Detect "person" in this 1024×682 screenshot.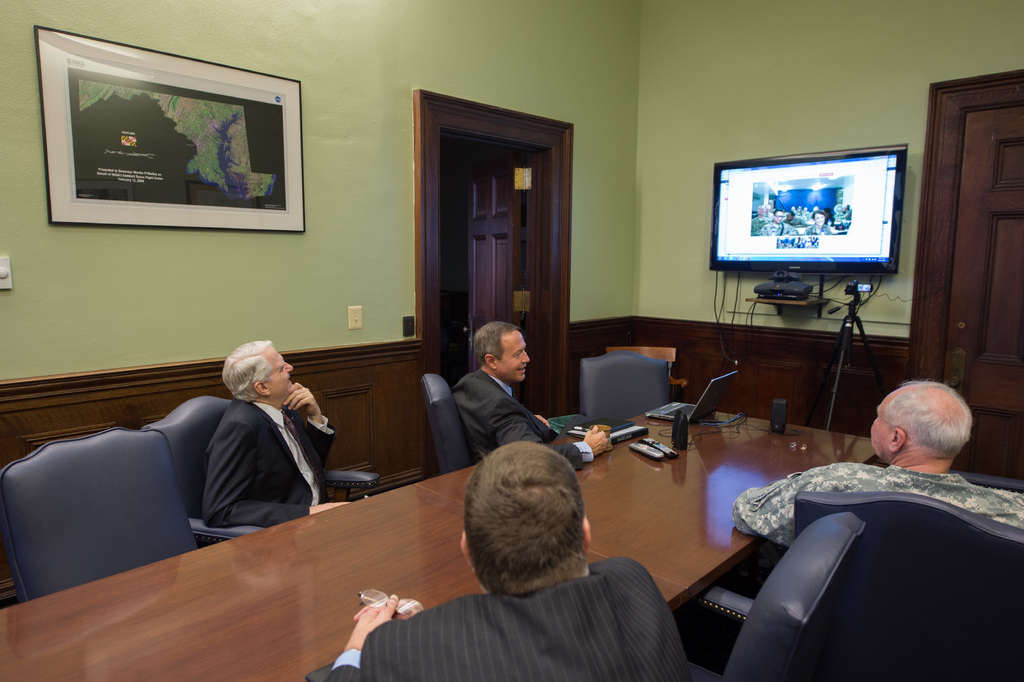
Detection: box(165, 322, 338, 542).
